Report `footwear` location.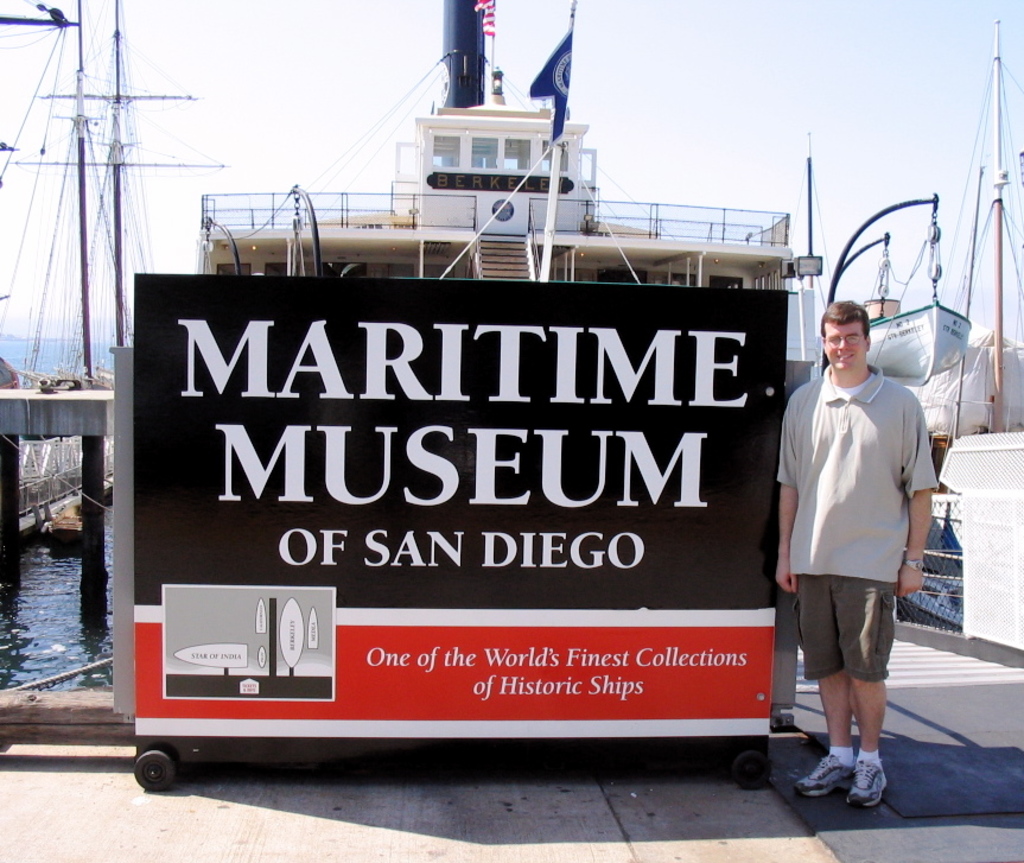
Report: [x1=790, y1=751, x2=854, y2=799].
